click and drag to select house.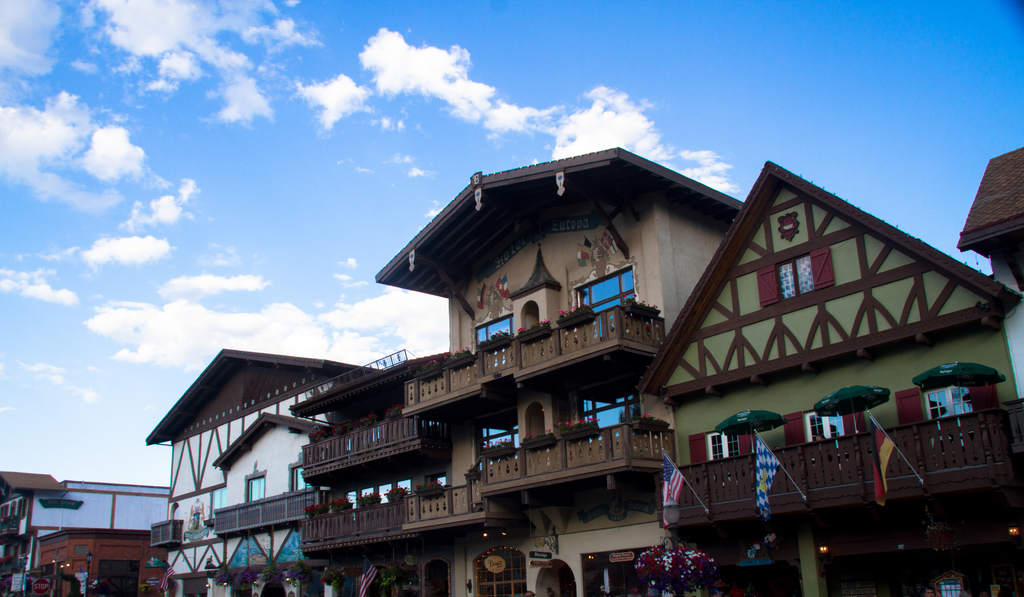
Selection: 636 156 1023 596.
